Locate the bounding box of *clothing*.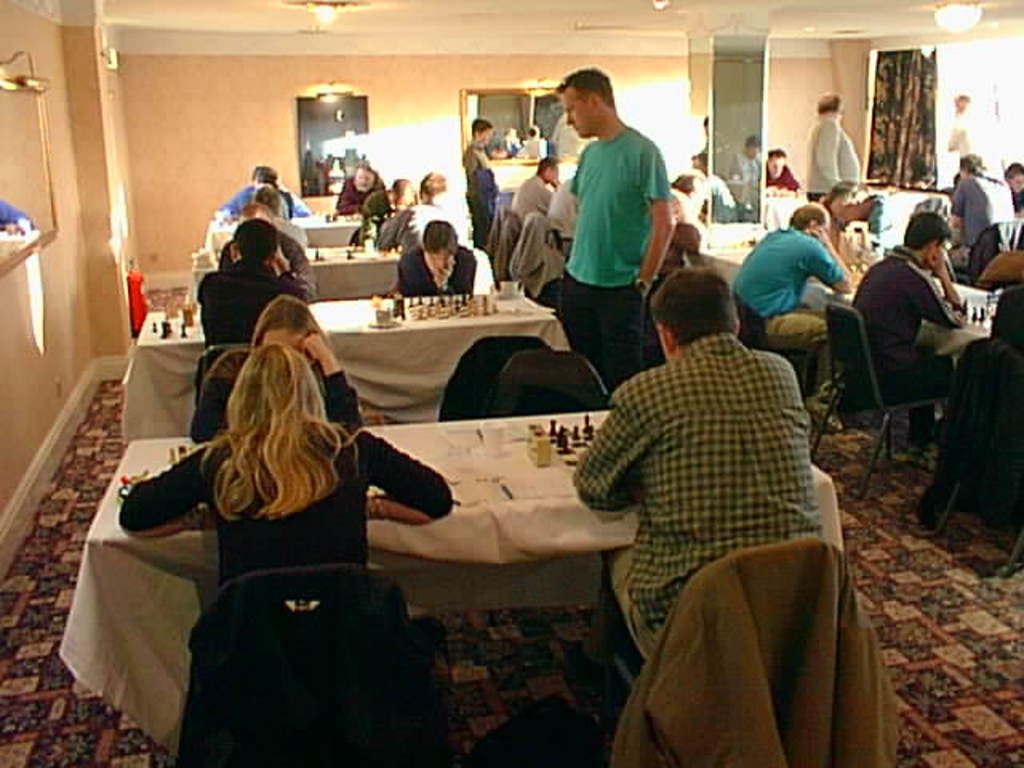
Bounding box: 187:346:365:448.
